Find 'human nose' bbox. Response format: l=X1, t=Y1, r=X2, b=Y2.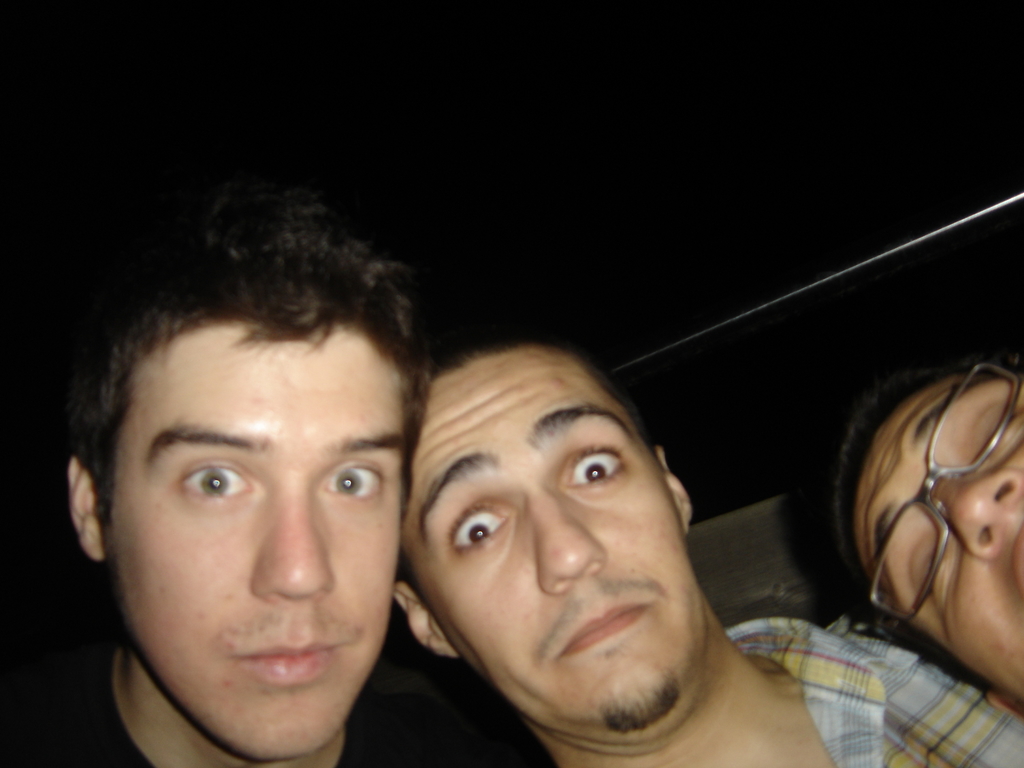
l=535, t=483, r=607, b=594.
